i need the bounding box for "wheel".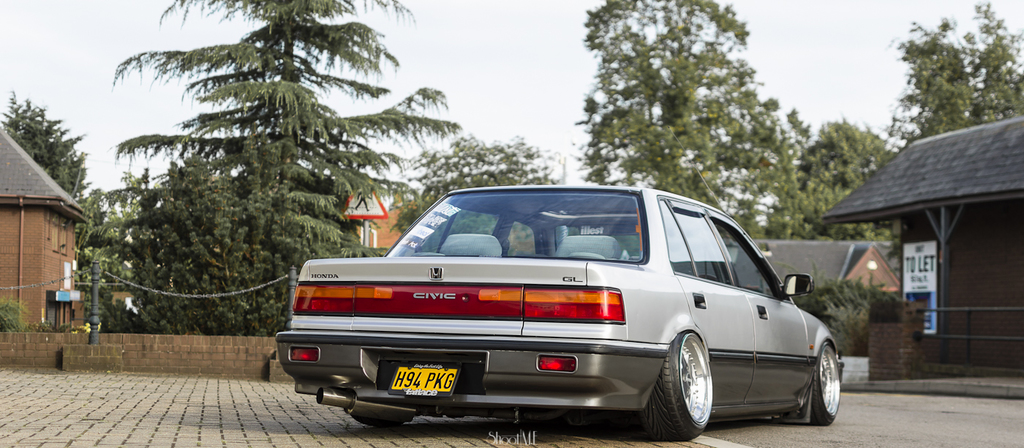
Here it is: box=[350, 415, 409, 430].
